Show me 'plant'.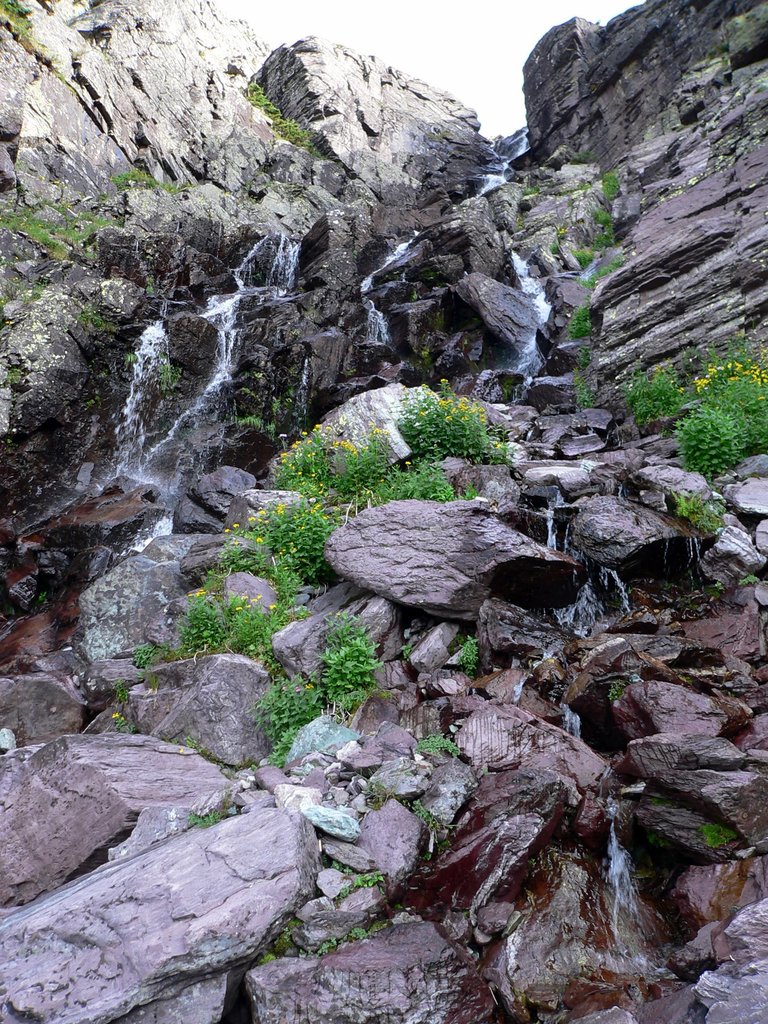
'plant' is here: (left=0, top=168, right=184, bottom=259).
